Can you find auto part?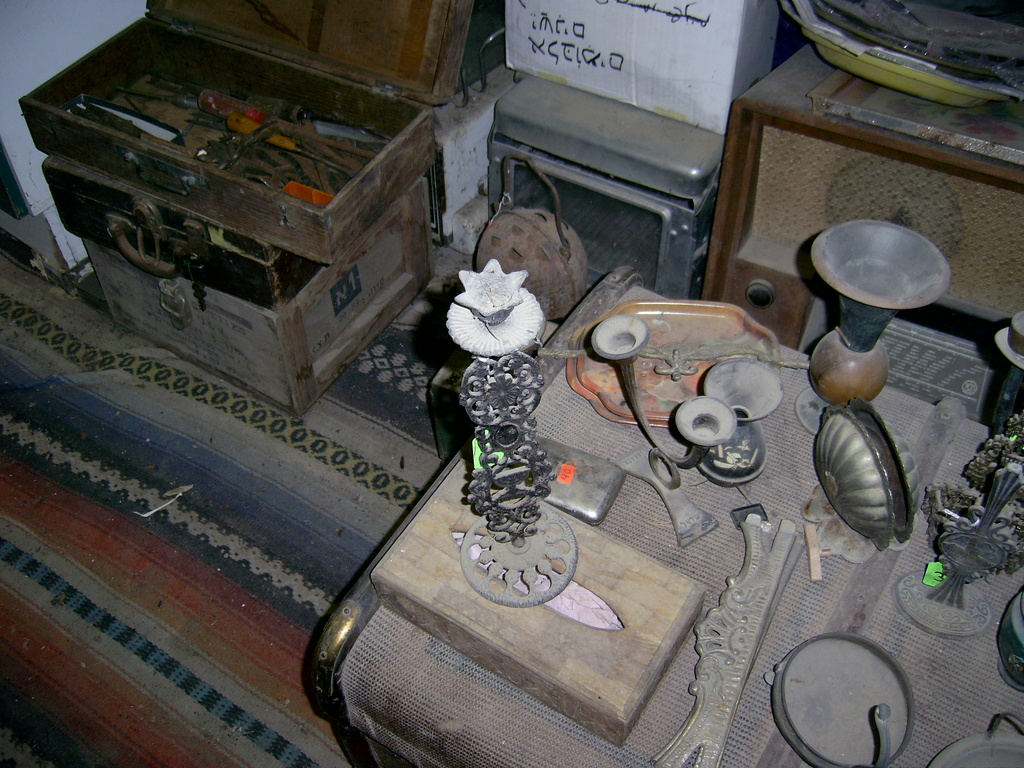
Yes, bounding box: left=940, top=409, right=1023, bottom=491.
